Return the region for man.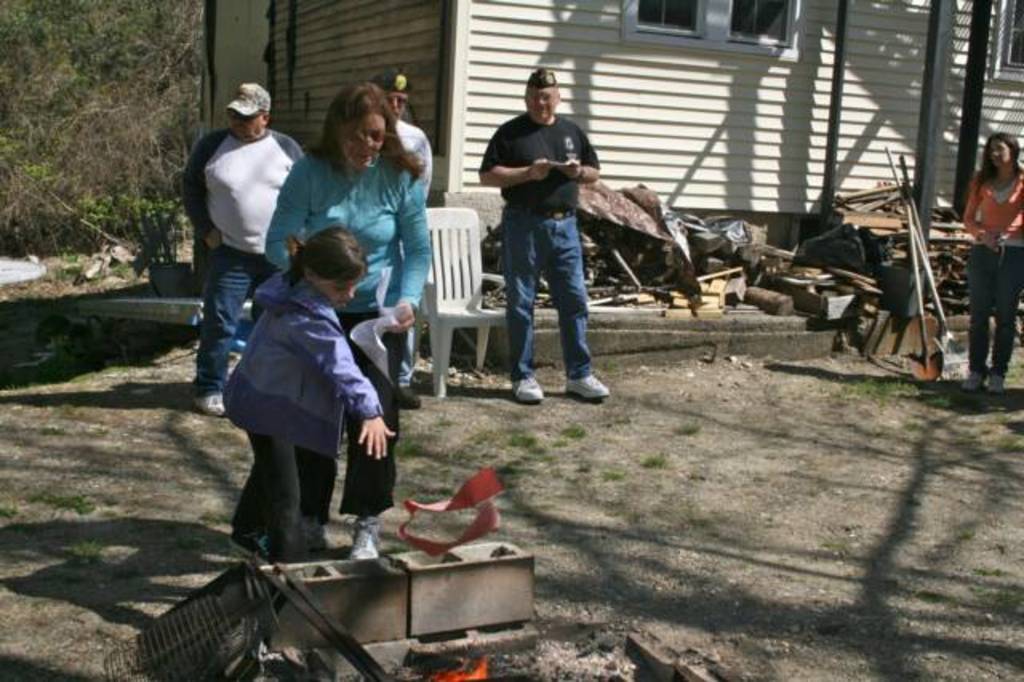
box=[374, 72, 437, 405].
